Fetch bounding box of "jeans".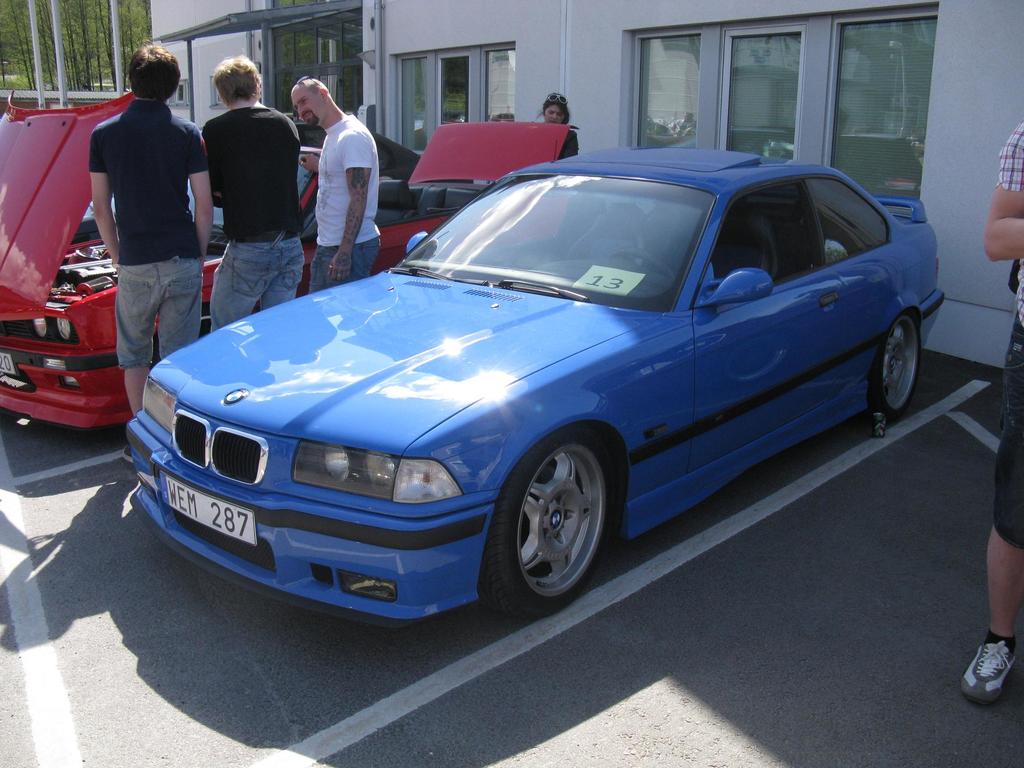
Bbox: 201/239/303/331.
